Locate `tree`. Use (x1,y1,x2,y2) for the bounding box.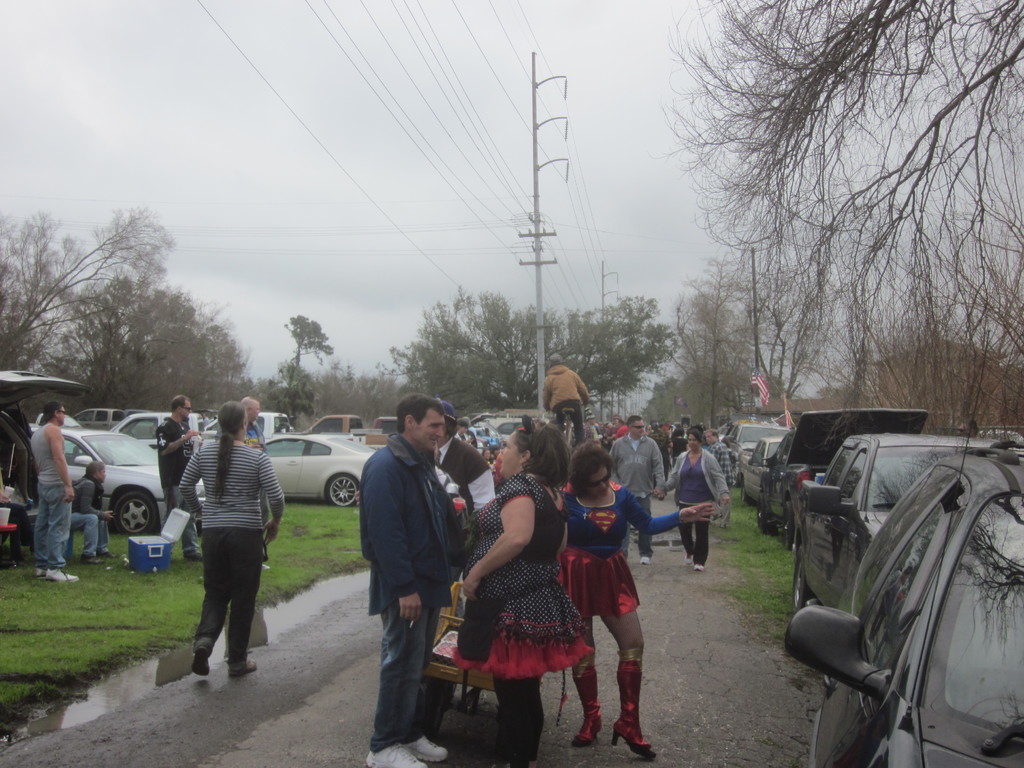
(102,283,250,407).
